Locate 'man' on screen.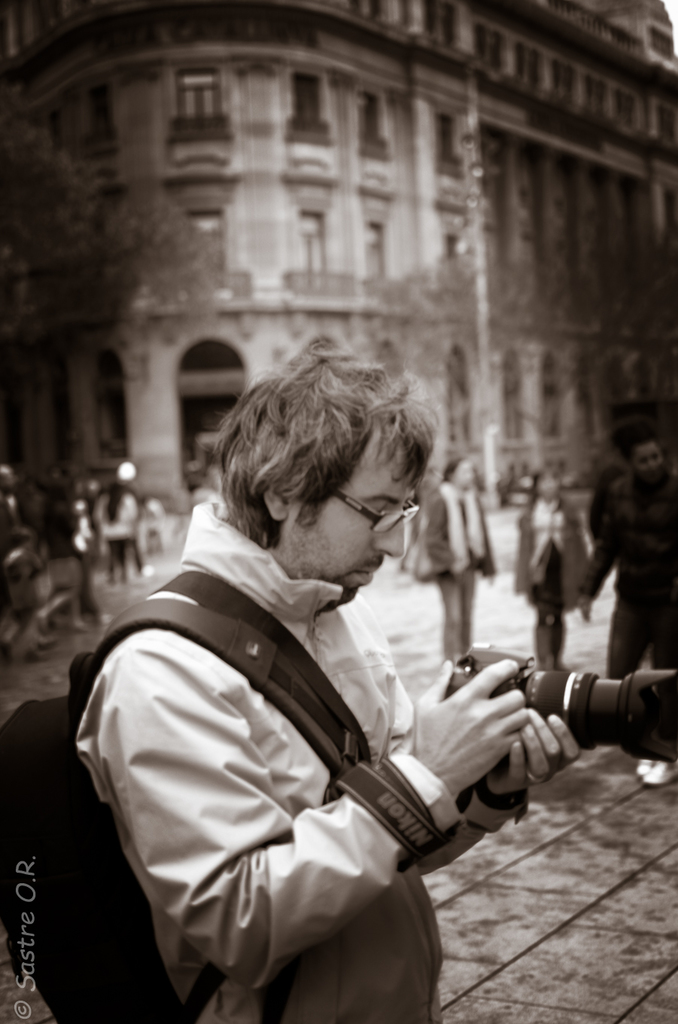
On screen at locate(573, 431, 677, 786).
